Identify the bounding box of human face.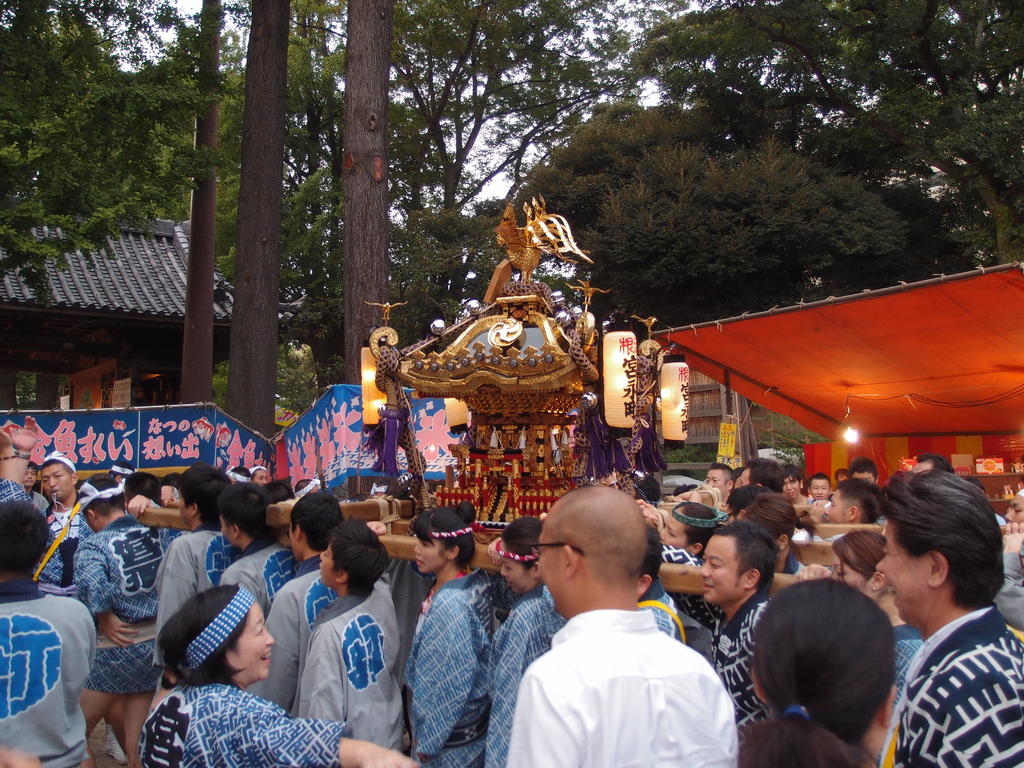
x1=500 y1=548 x2=532 y2=590.
